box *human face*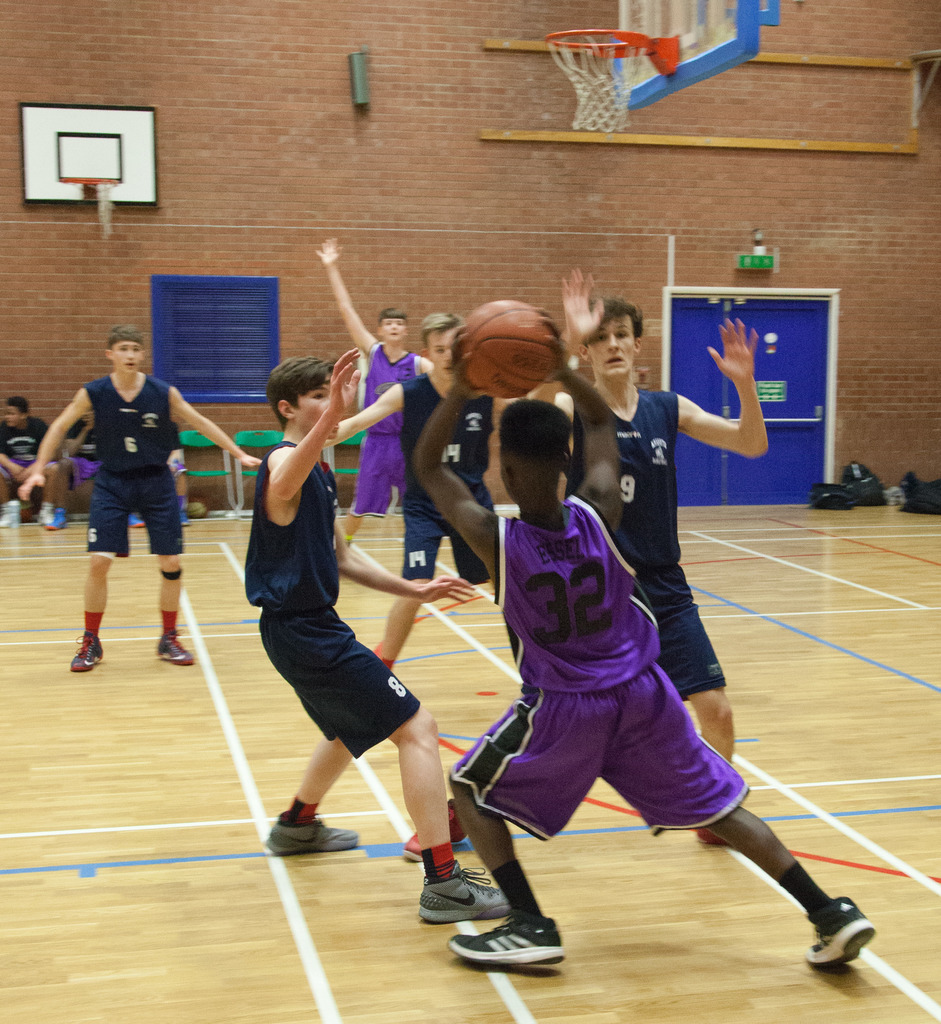
586, 319, 635, 381
